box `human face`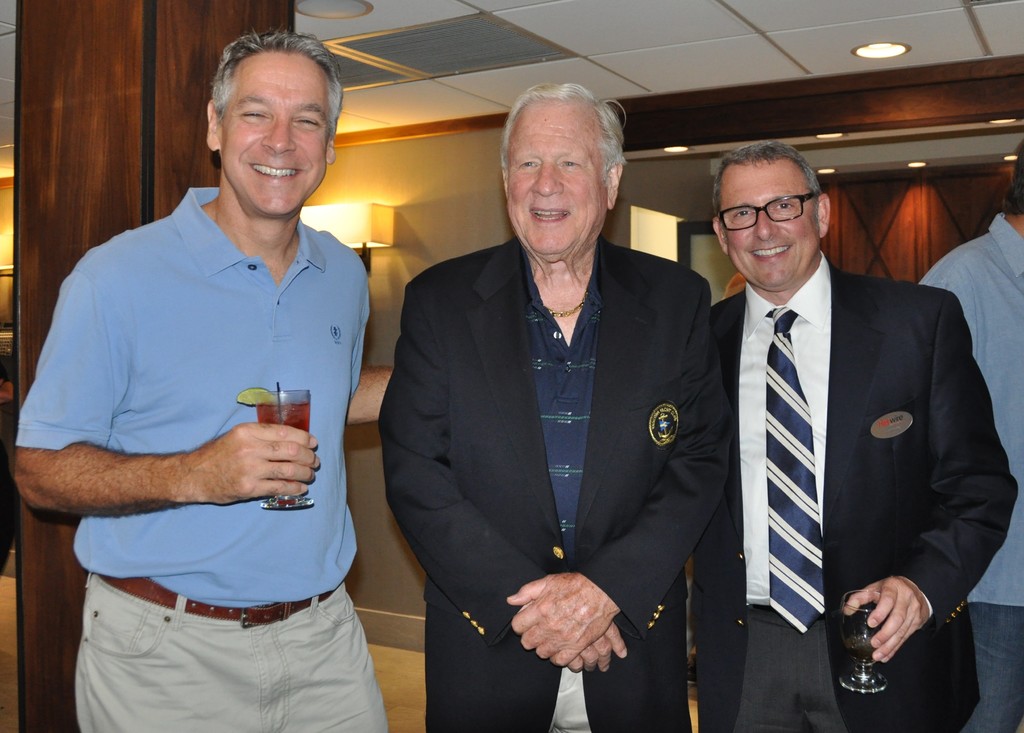
x1=723 y1=156 x2=819 y2=286
